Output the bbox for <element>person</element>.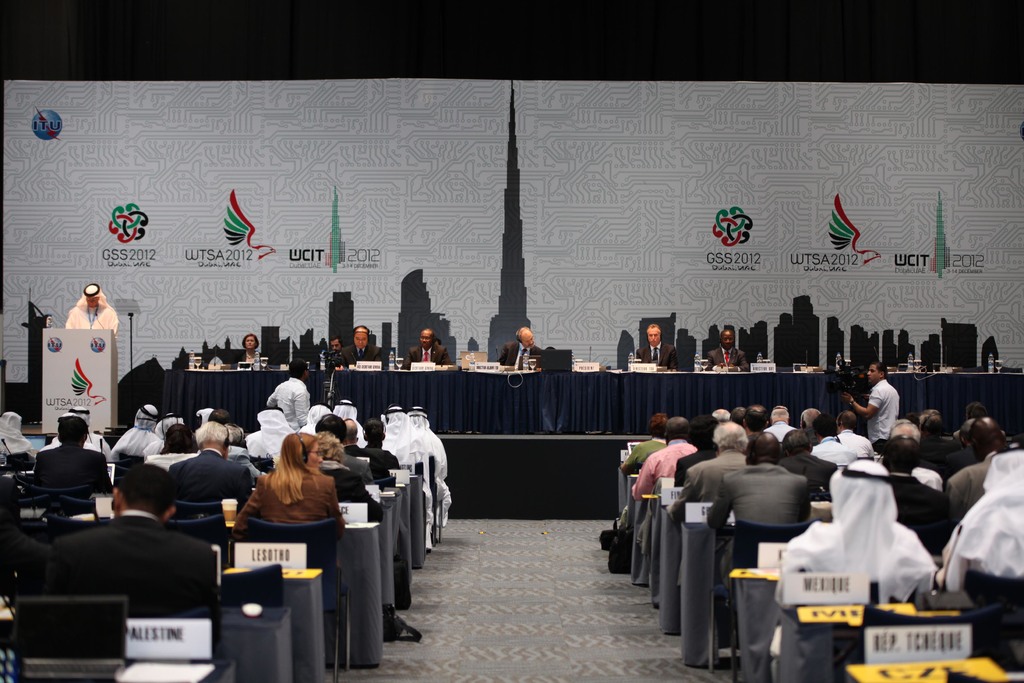
left=65, top=286, right=121, bottom=336.
